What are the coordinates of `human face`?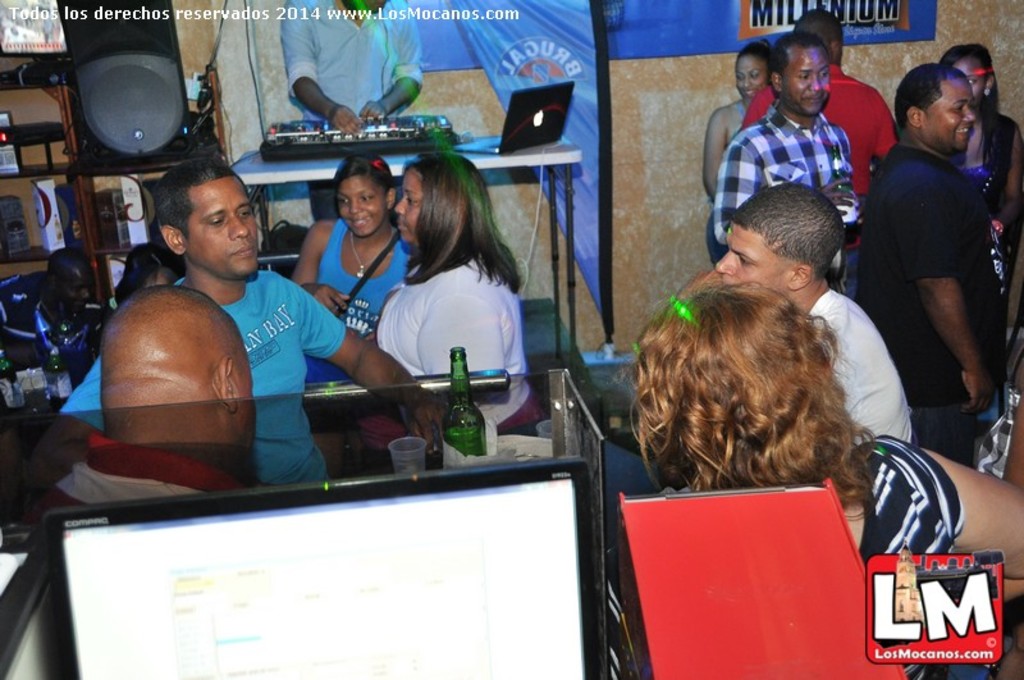
bbox(787, 47, 828, 114).
